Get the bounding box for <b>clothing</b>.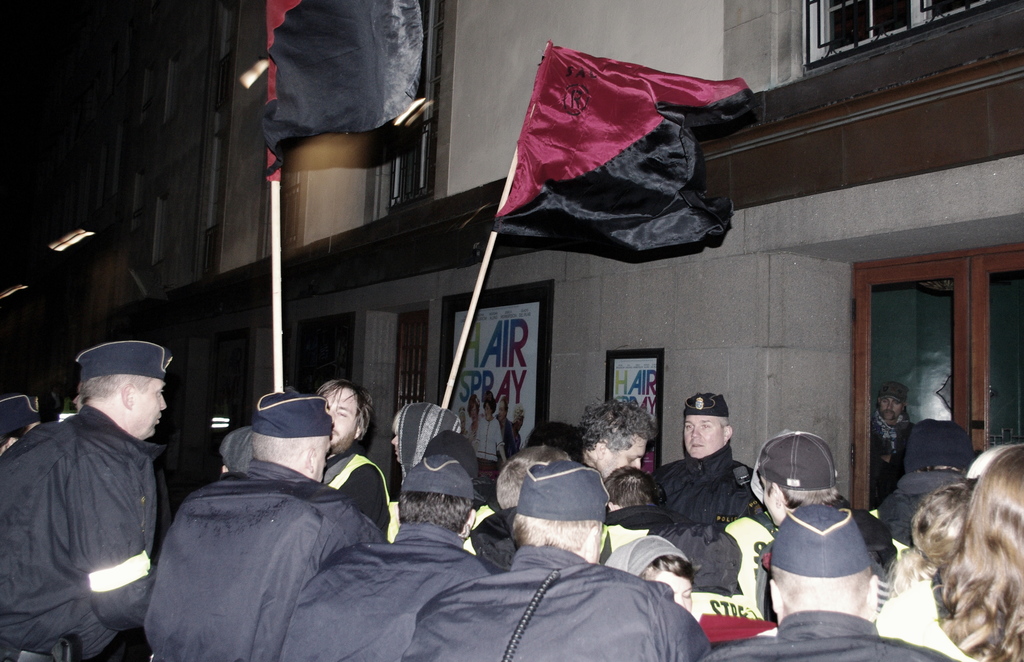
rect(0, 398, 963, 661).
